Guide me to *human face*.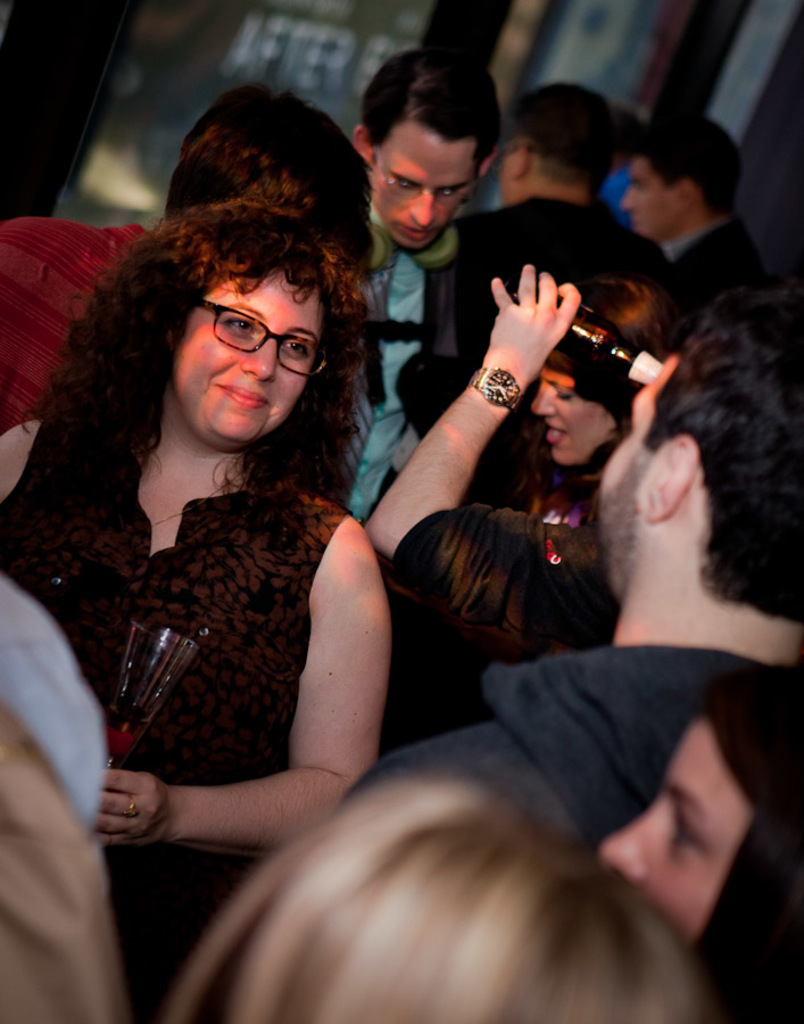
Guidance: box(371, 118, 476, 250).
